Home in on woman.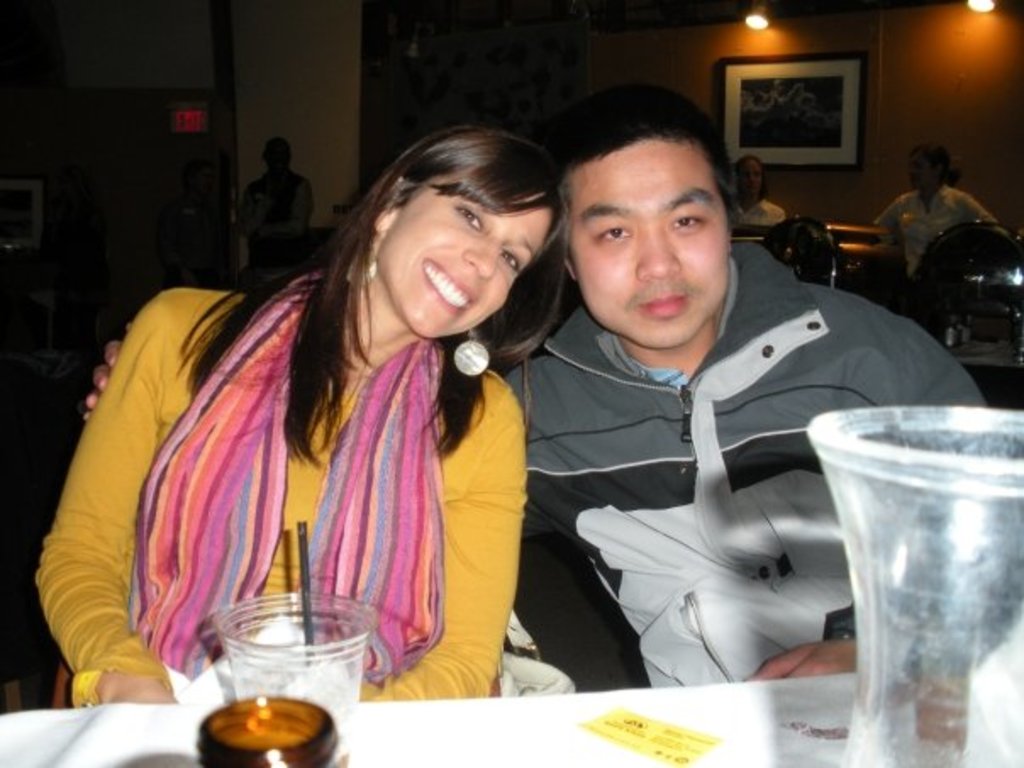
Homed in at detection(31, 115, 578, 707).
